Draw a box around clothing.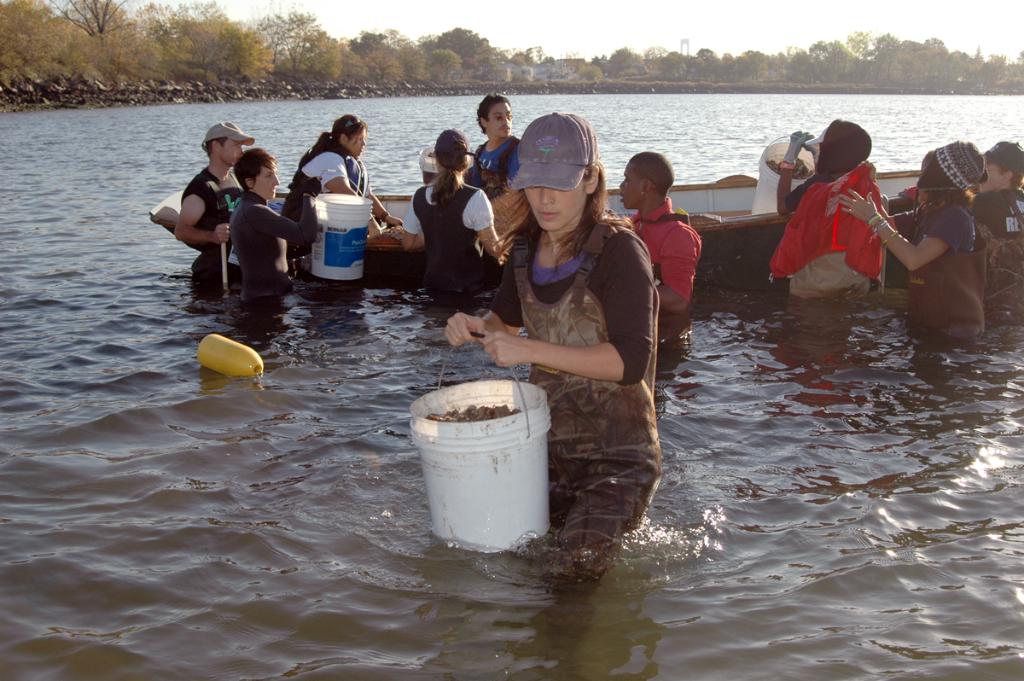
{"left": 181, "top": 155, "right": 252, "bottom": 273}.
